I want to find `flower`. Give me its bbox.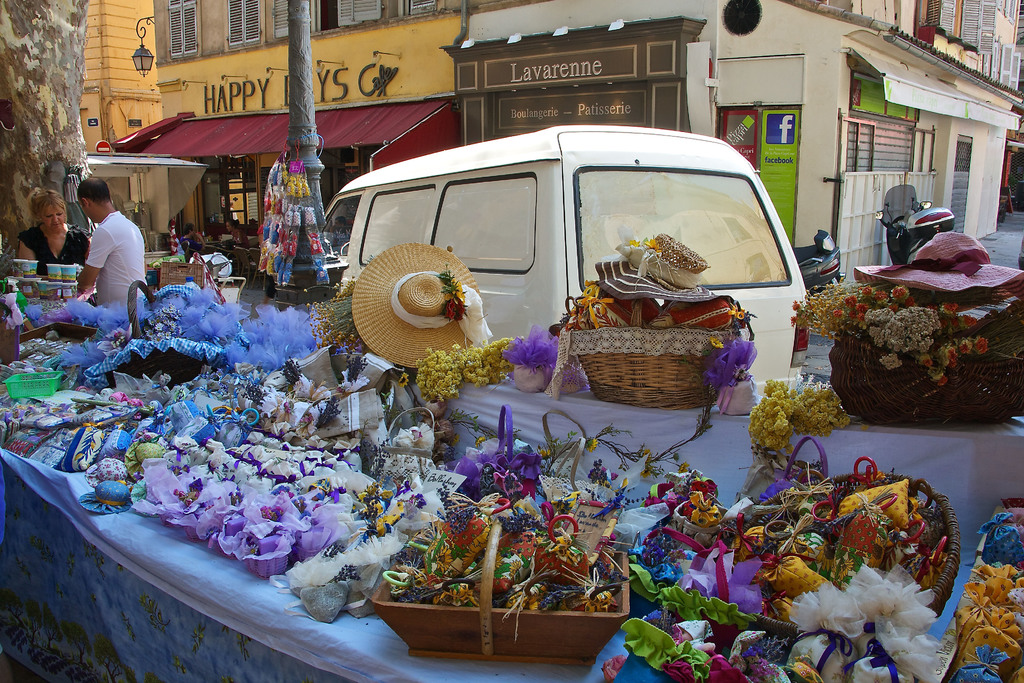
(x1=638, y1=465, x2=653, y2=479).
